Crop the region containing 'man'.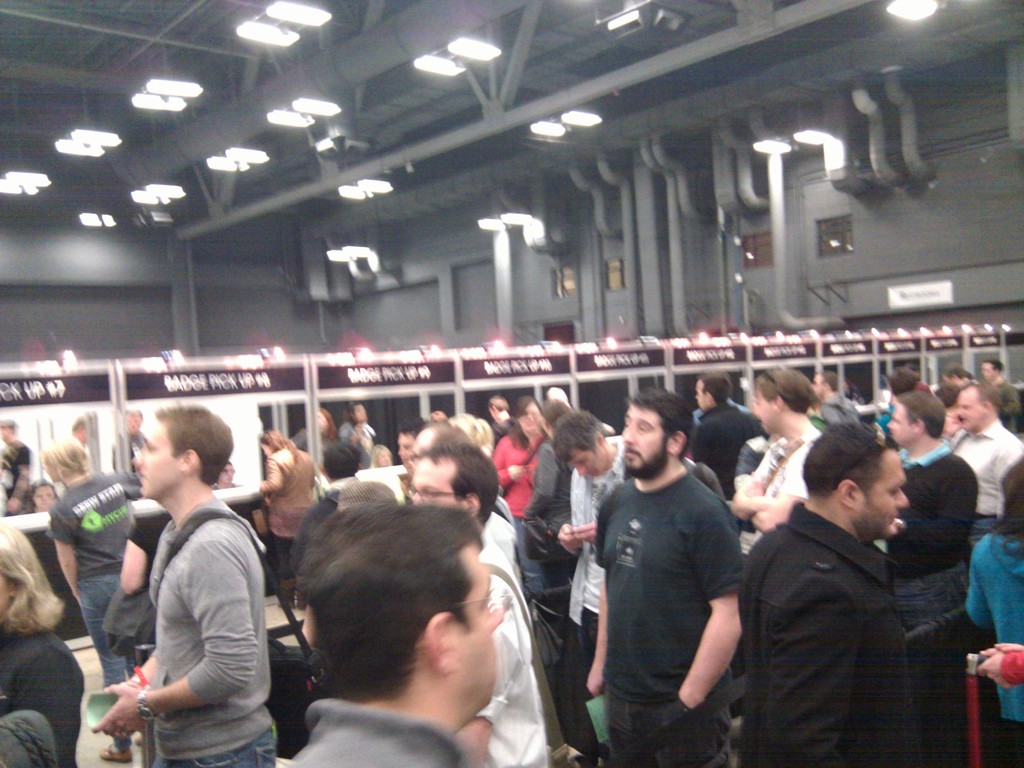
Crop region: rect(747, 426, 910, 767).
